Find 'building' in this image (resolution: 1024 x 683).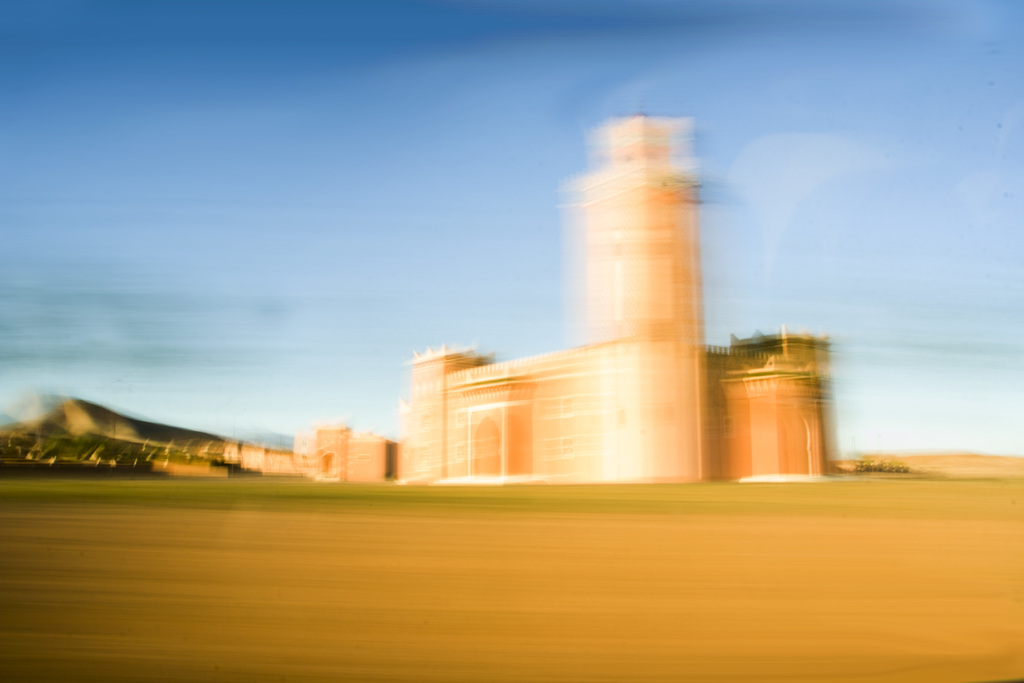
(x1=226, y1=119, x2=837, y2=485).
